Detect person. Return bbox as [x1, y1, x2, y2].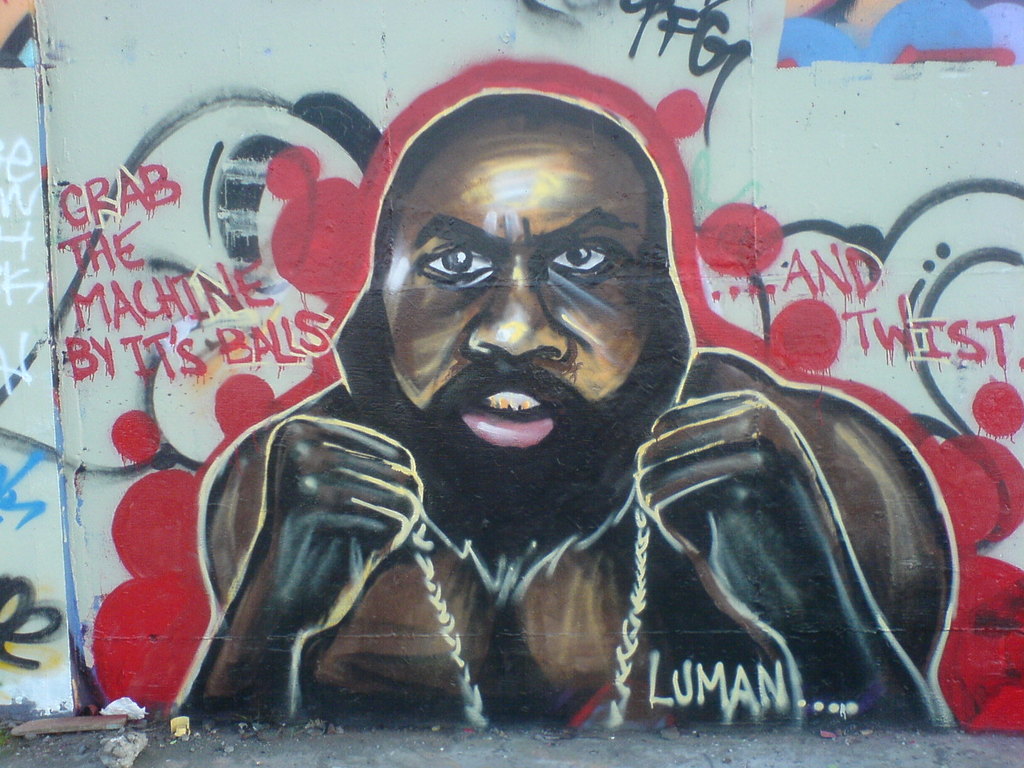
[200, 86, 872, 737].
